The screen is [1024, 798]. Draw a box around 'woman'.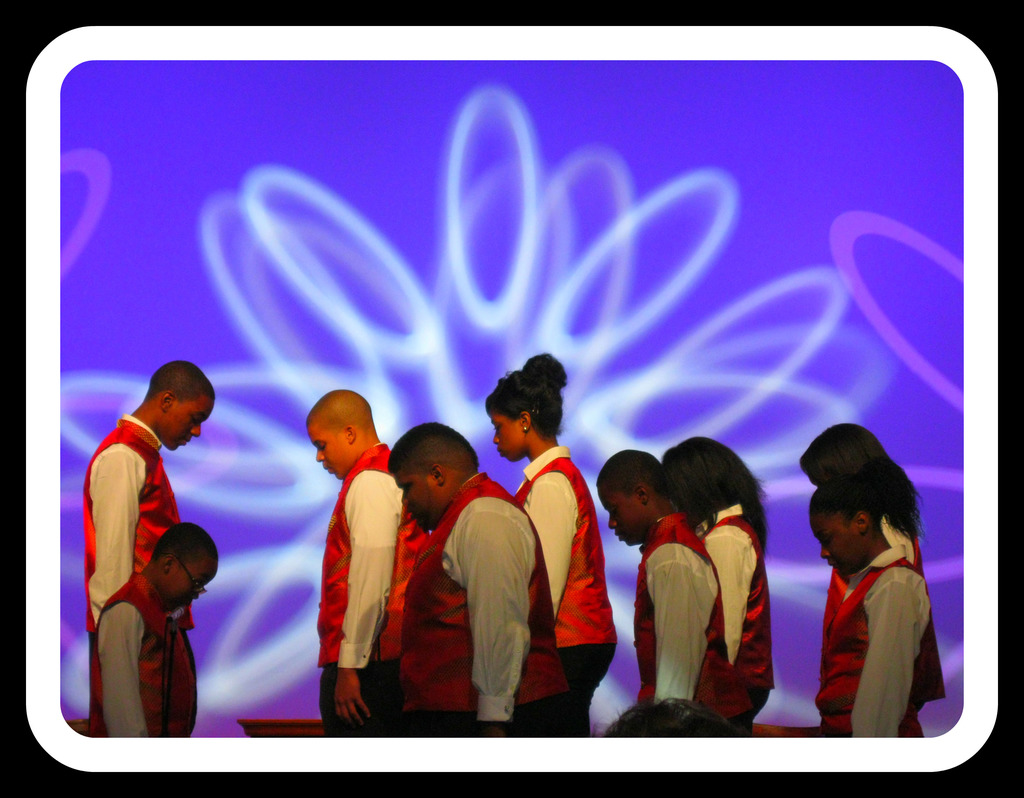
663,435,776,737.
